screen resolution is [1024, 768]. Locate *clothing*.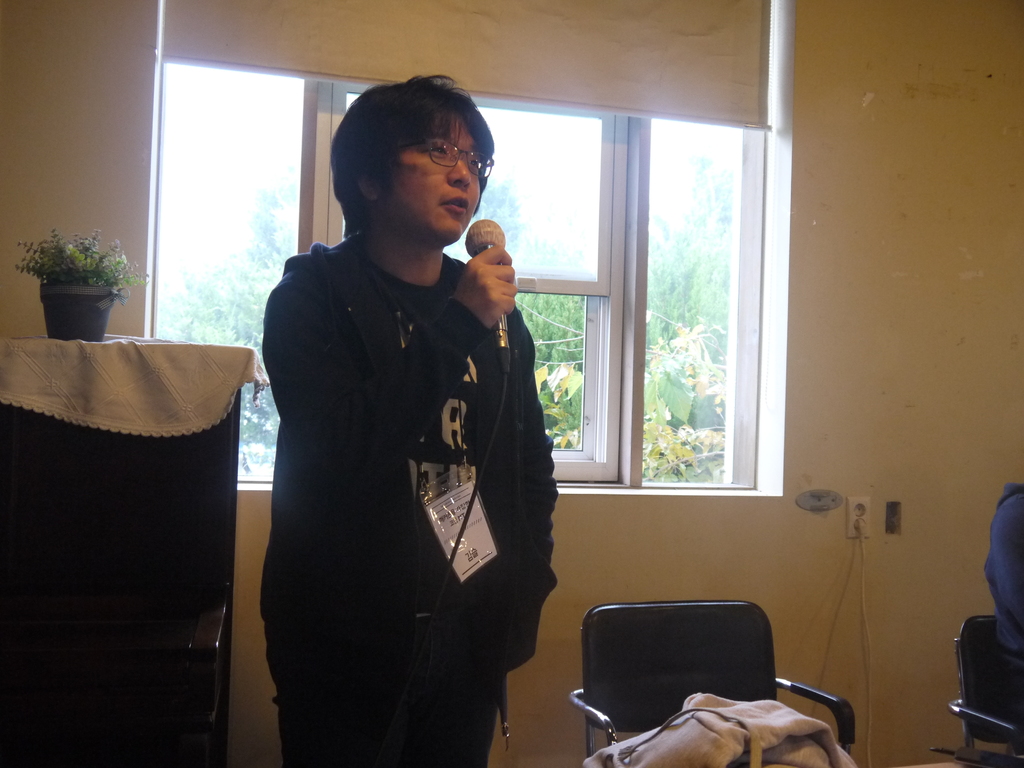
left=977, top=483, right=1023, bottom=685.
